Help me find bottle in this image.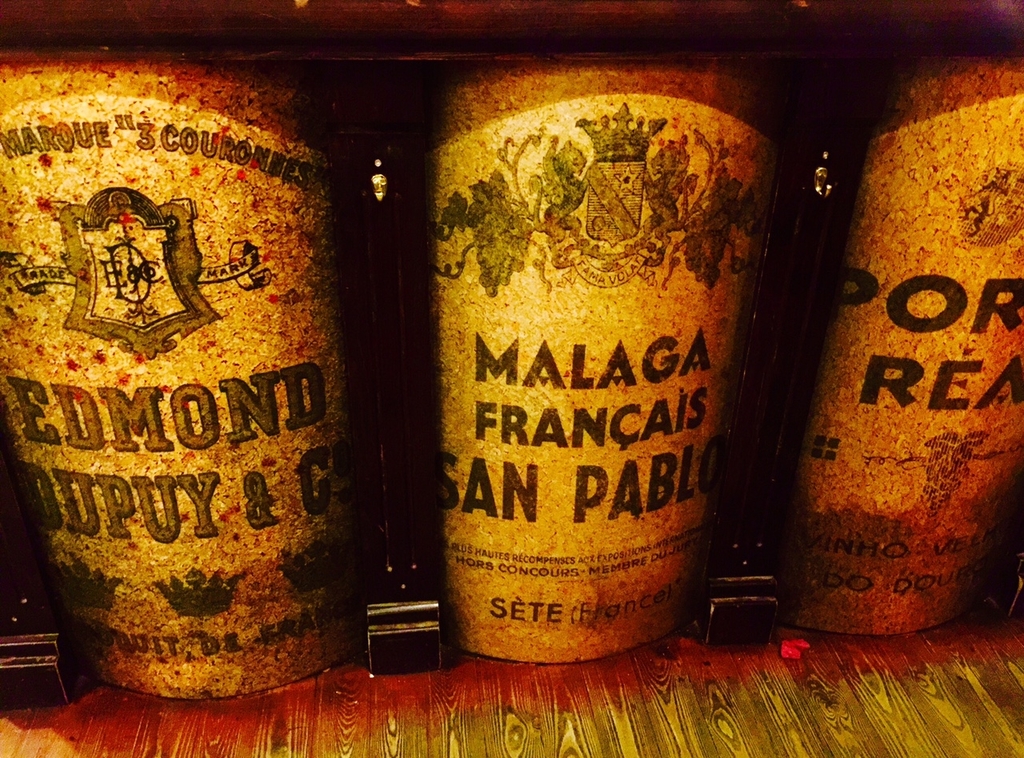
Found it: 407:56:789:672.
